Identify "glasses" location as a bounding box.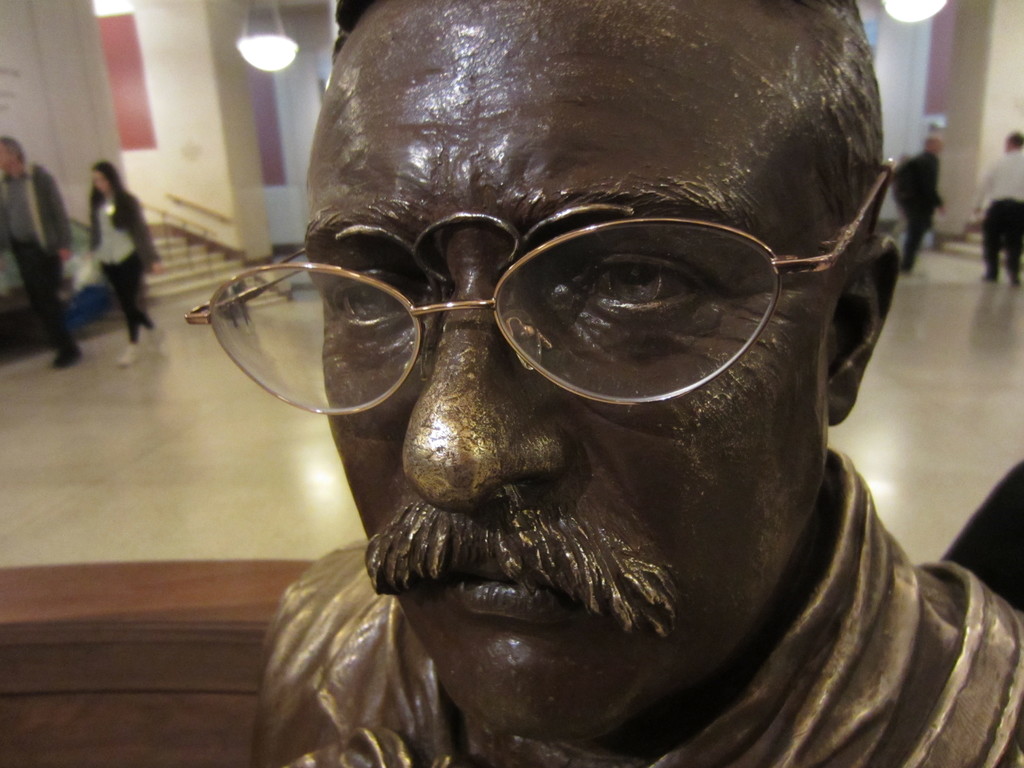
206/186/877/436.
